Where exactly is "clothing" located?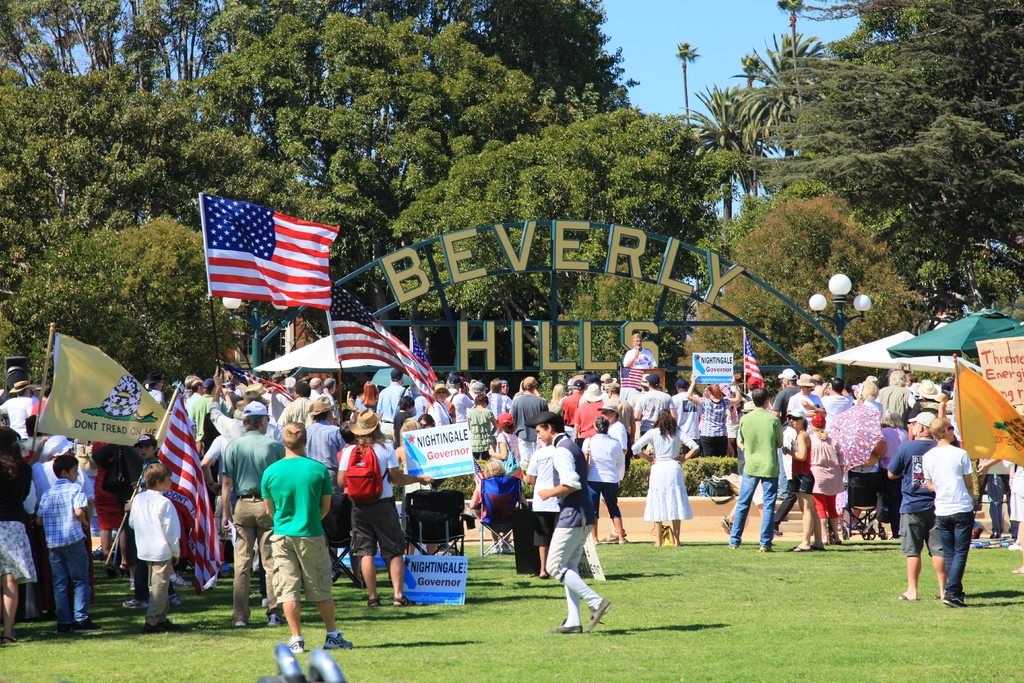
Its bounding box is (x1=125, y1=490, x2=182, y2=620).
